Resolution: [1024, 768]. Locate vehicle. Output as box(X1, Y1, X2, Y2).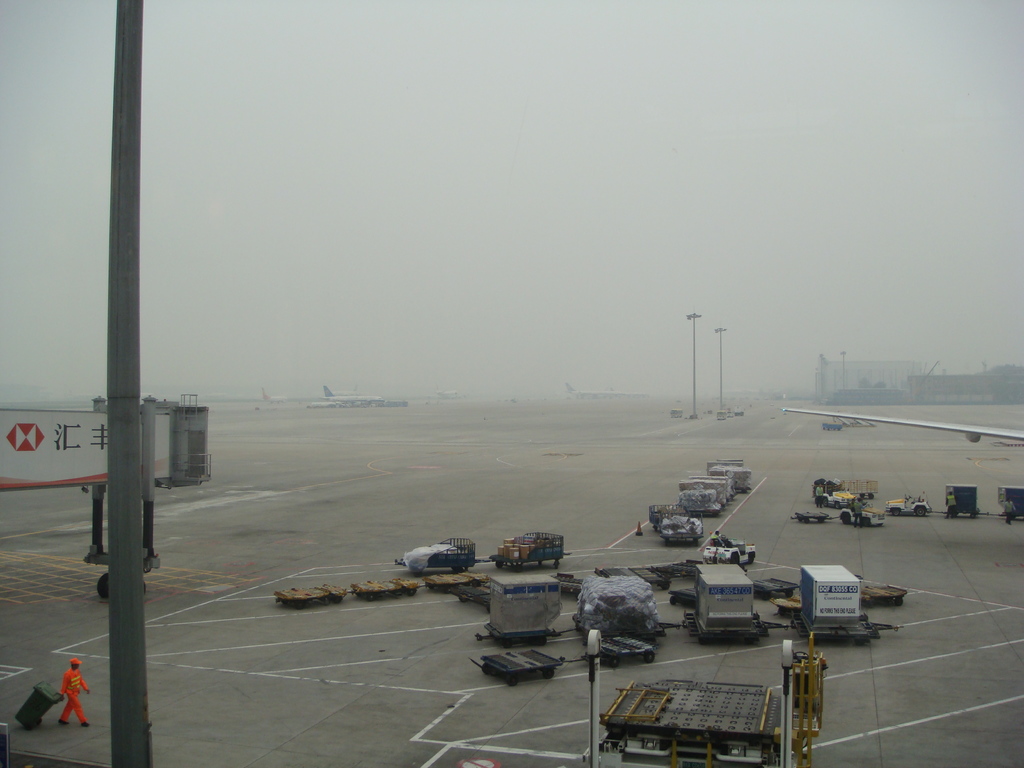
box(700, 526, 757, 566).
